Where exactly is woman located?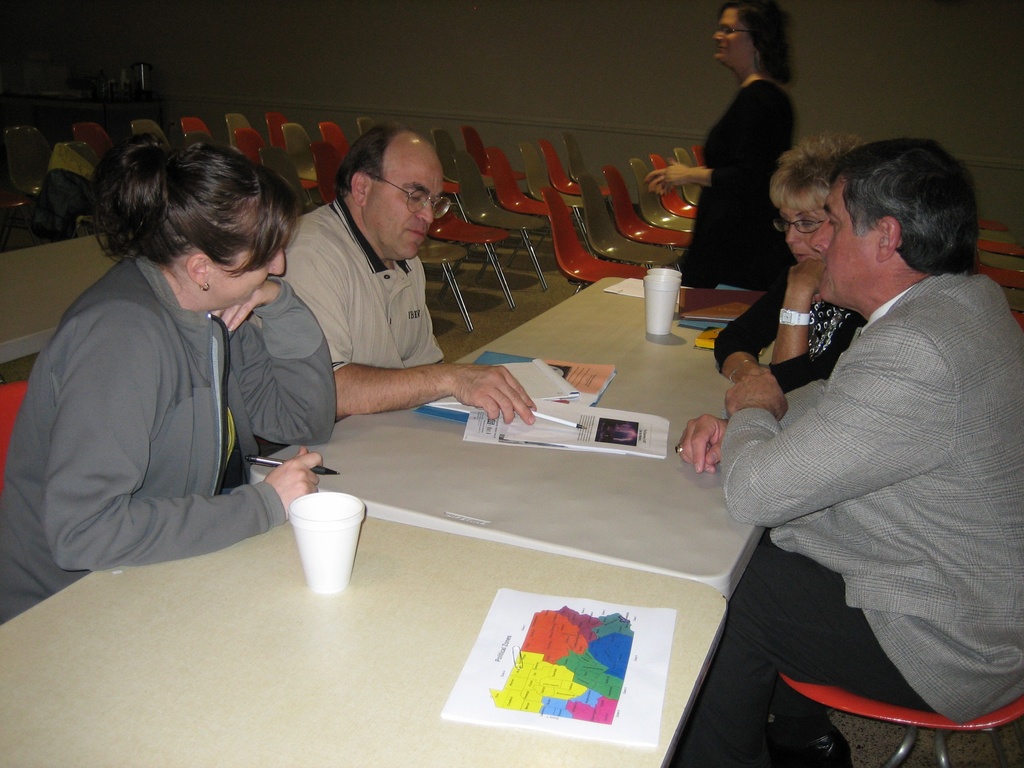
Its bounding box is 33, 109, 340, 623.
